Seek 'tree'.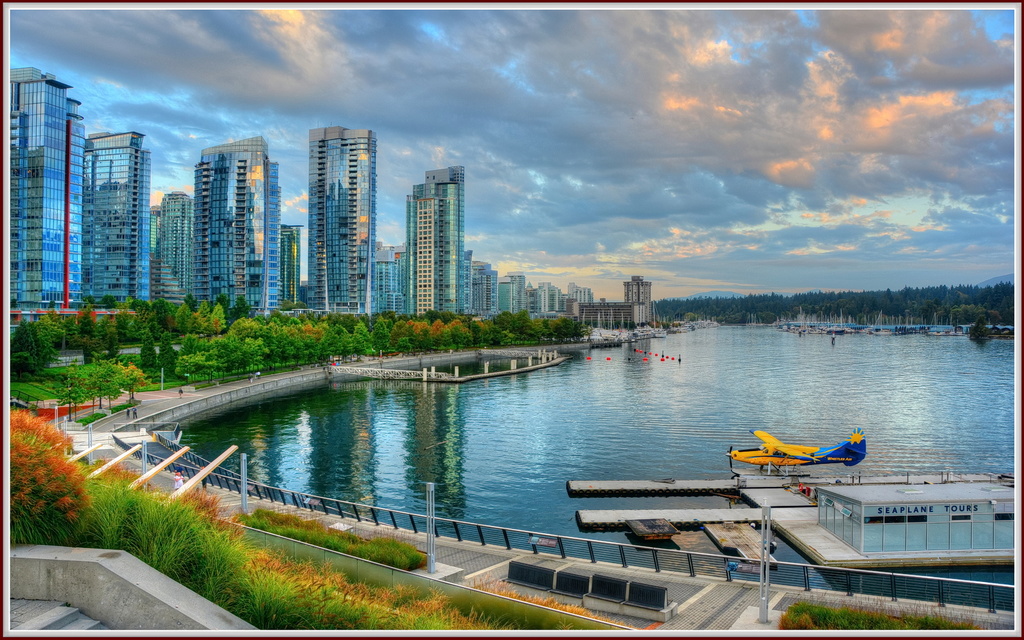
detection(160, 330, 175, 367).
